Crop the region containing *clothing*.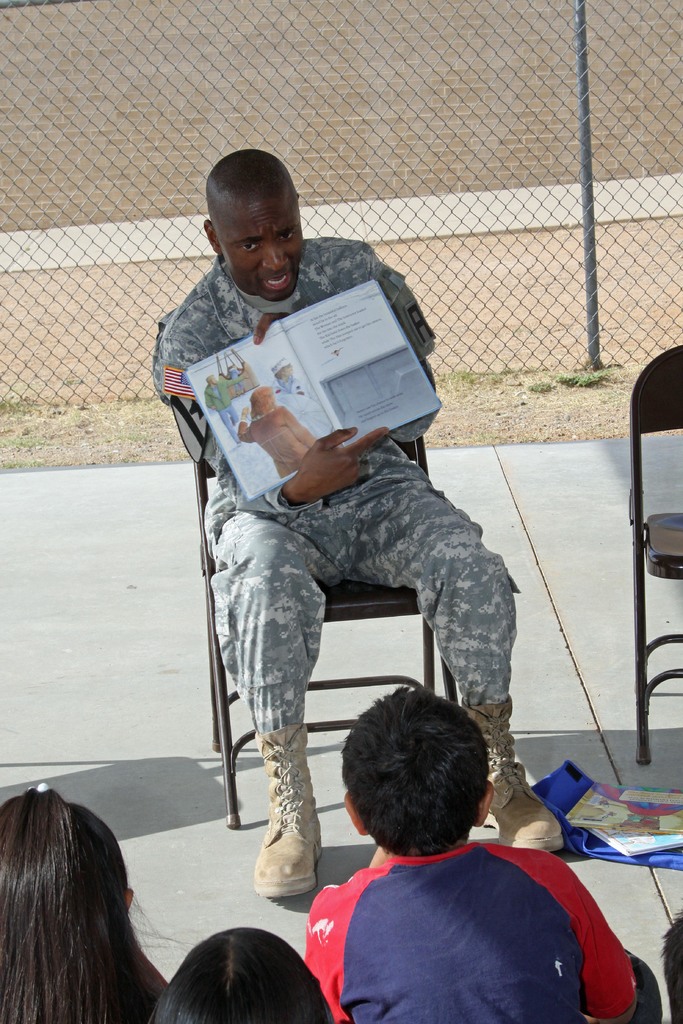
Crop region: [160, 233, 523, 716].
